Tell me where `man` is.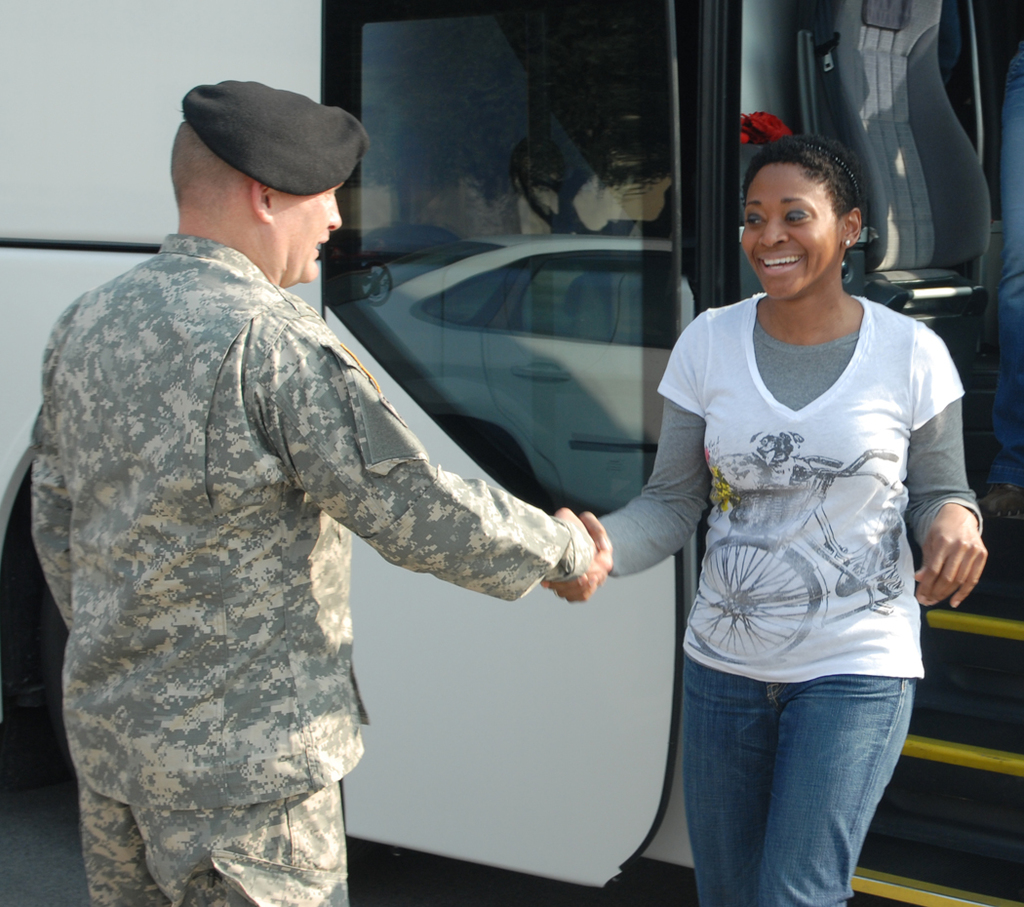
`man` is at bbox=[82, 96, 638, 893].
